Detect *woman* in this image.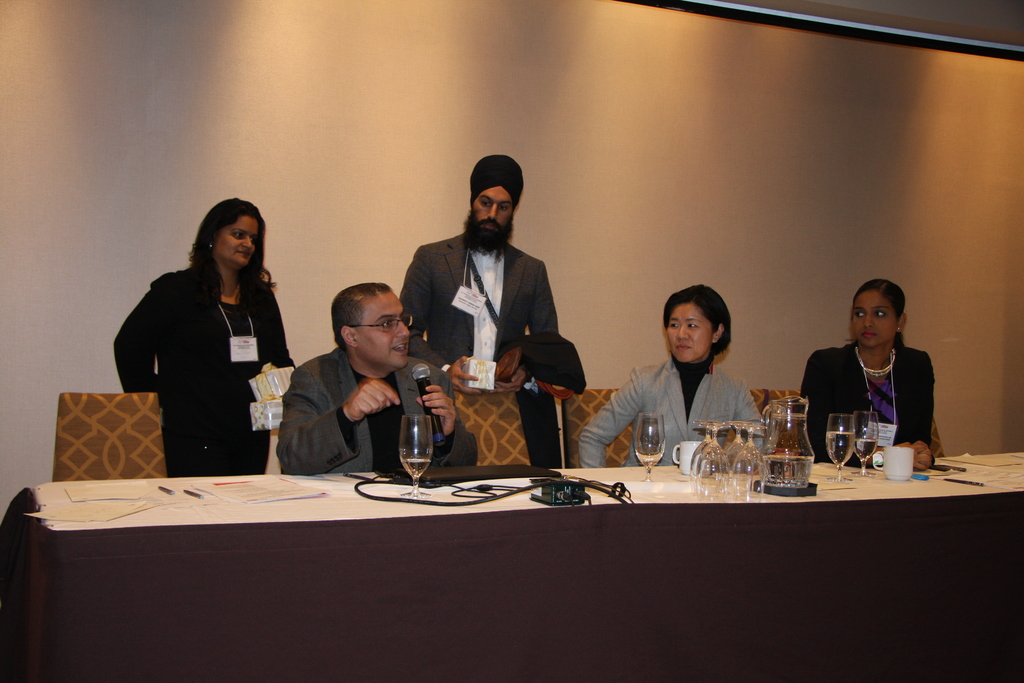
Detection: BBox(113, 197, 295, 477).
